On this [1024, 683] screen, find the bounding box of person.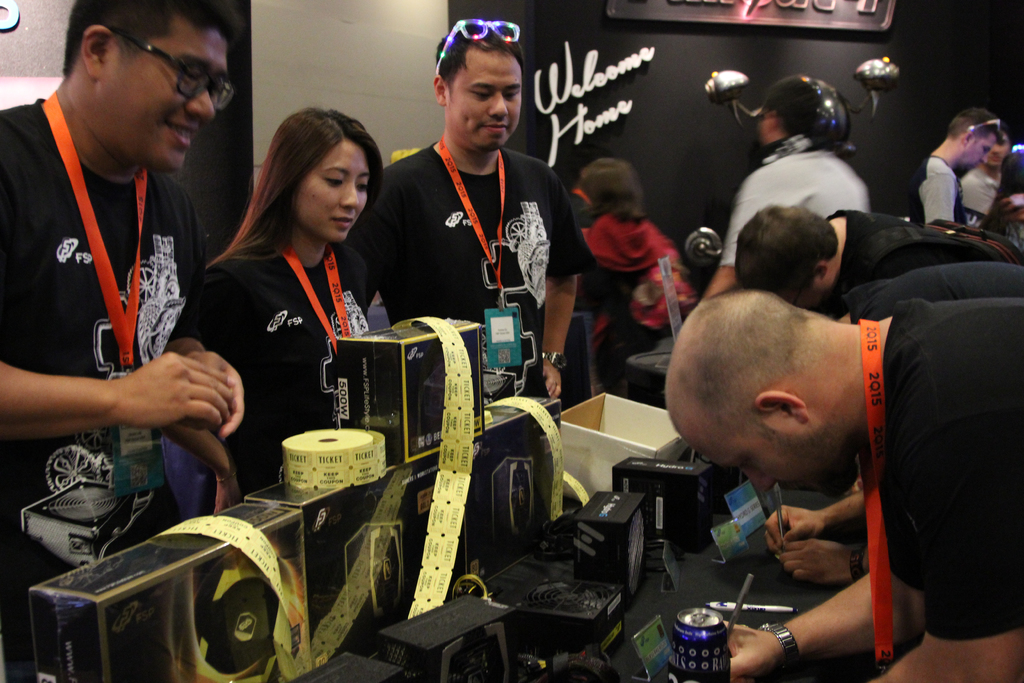
Bounding box: <region>372, 29, 579, 445</region>.
